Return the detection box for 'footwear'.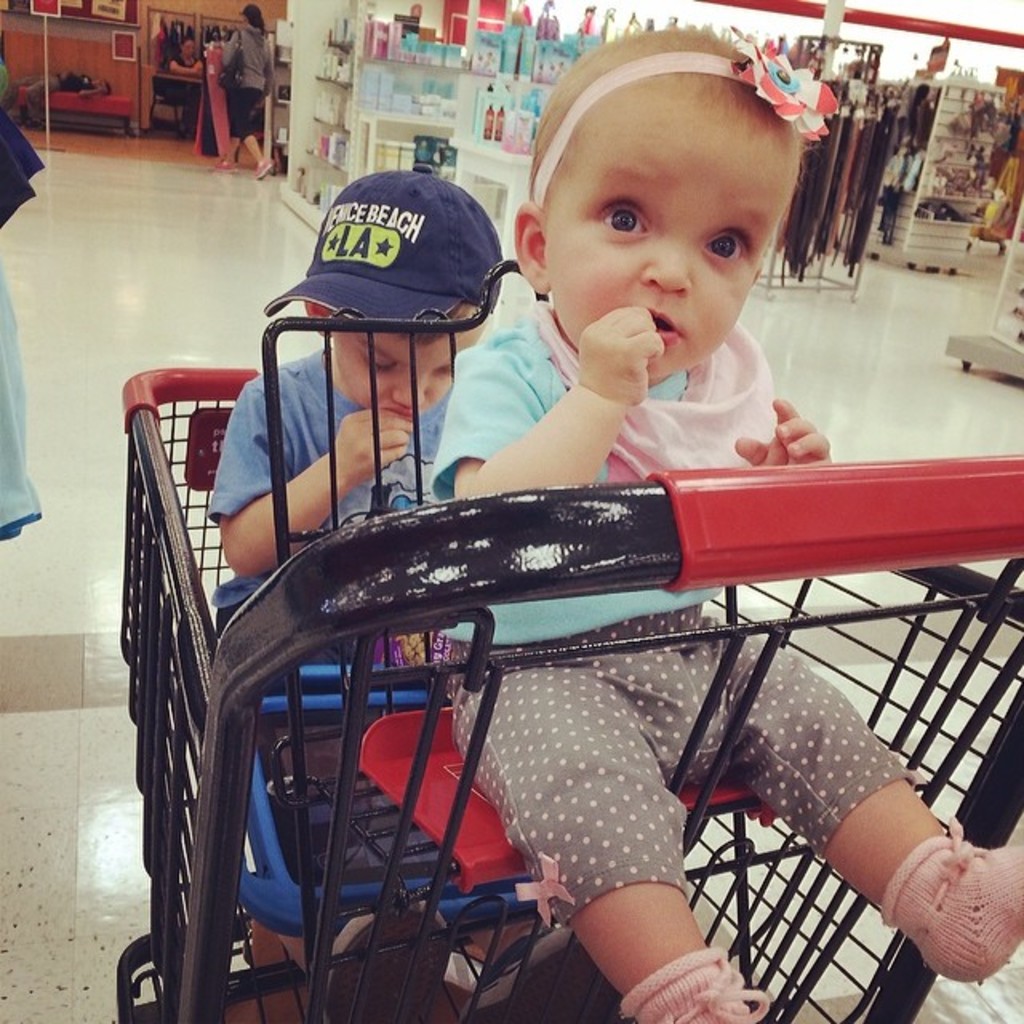
BBox(296, 894, 454, 1021).
